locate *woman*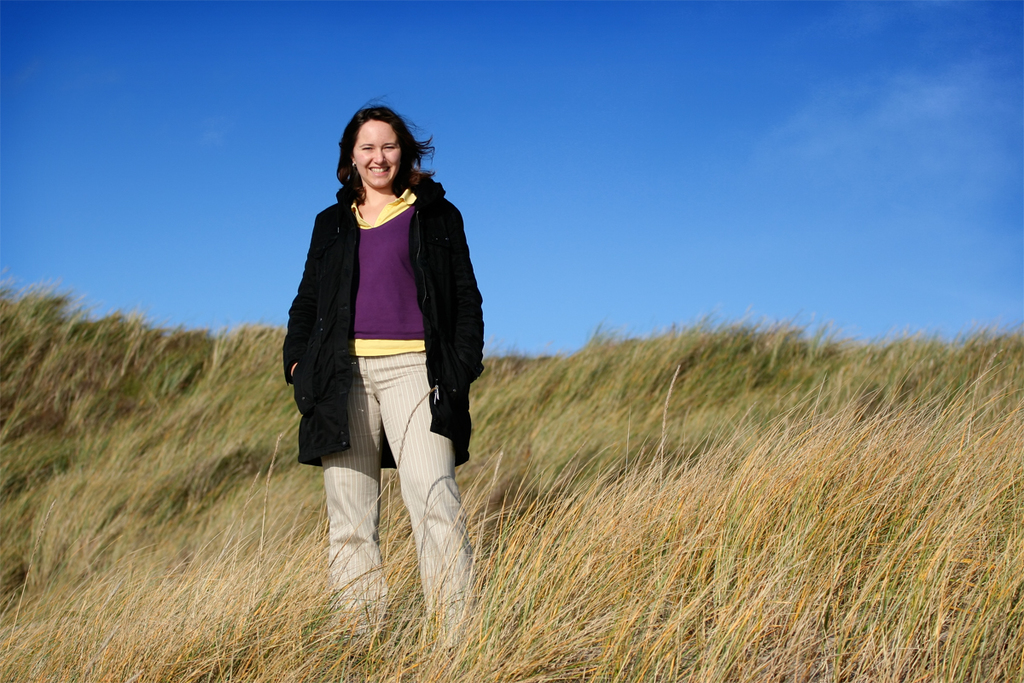
bbox=(276, 96, 493, 606)
